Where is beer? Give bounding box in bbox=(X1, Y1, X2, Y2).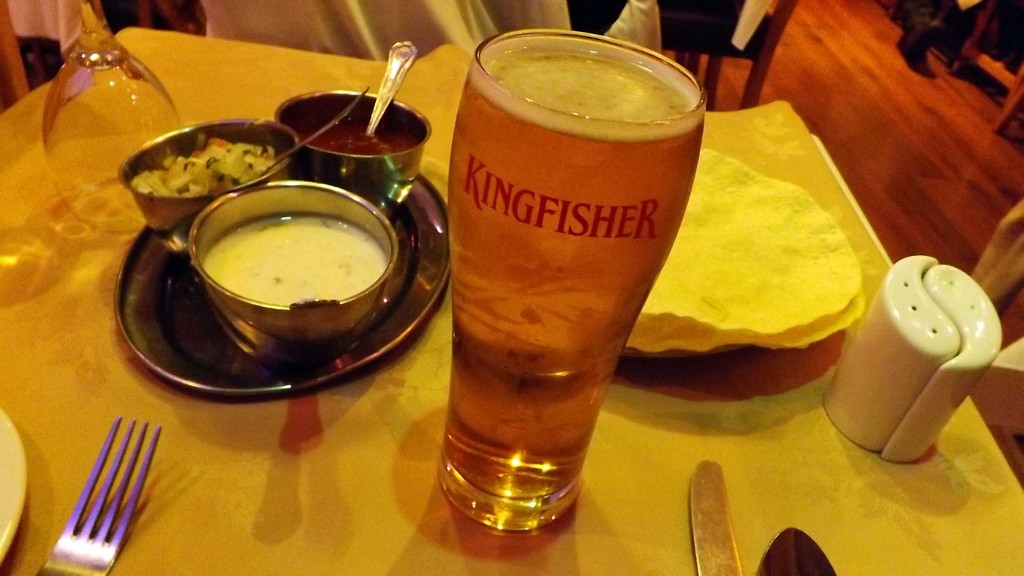
bbox=(437, 28, 705, 527).
